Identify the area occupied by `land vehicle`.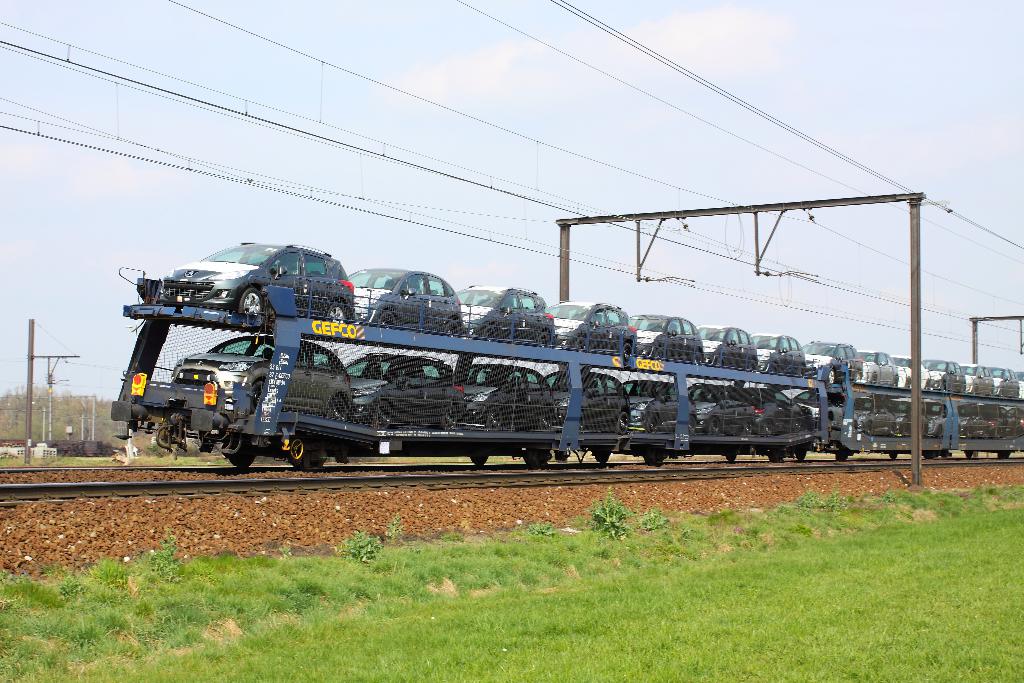
Area: crop(799, 339, 863, 385).
